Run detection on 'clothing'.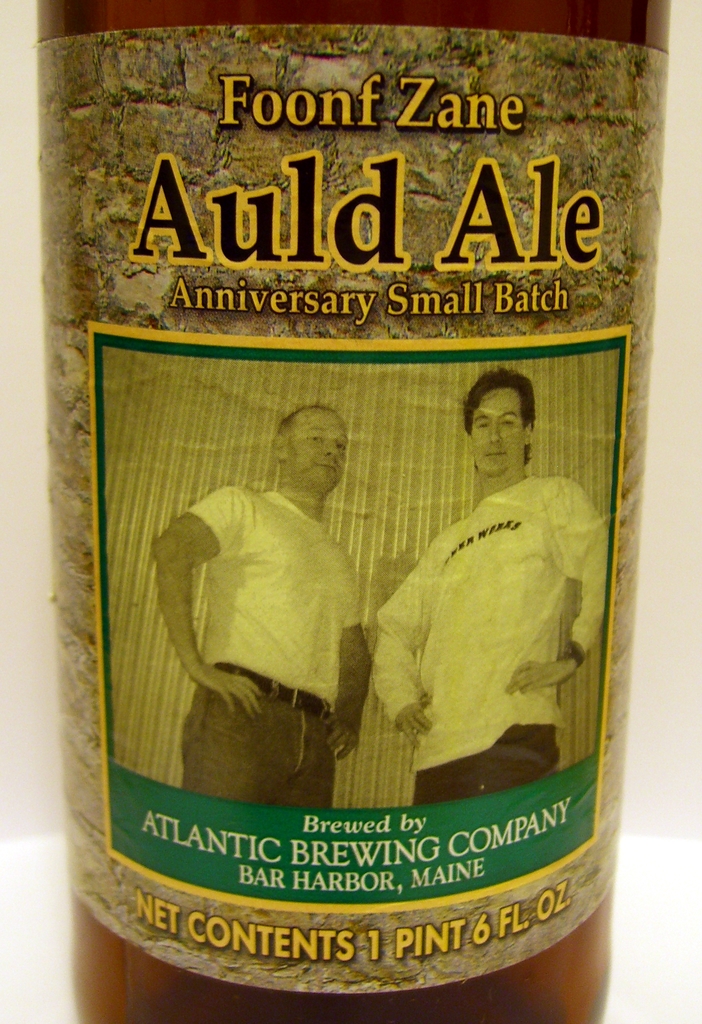
Result: [375, 479, 611, 771].
